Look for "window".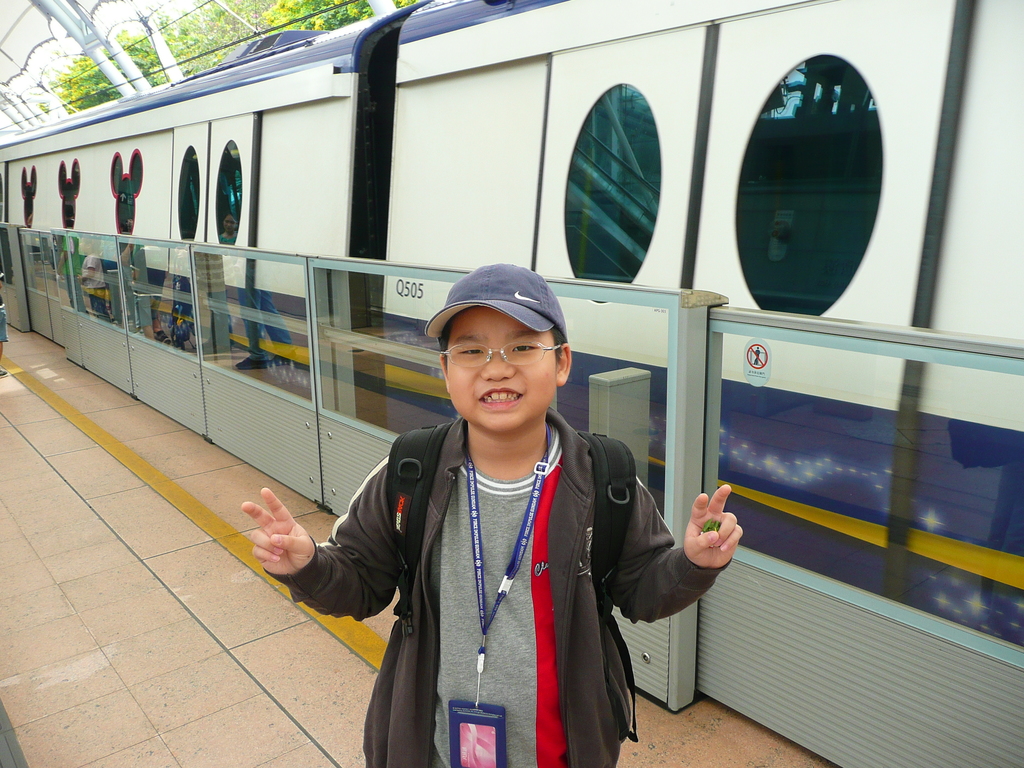
Found: rect(738, 48, 881, 316).
